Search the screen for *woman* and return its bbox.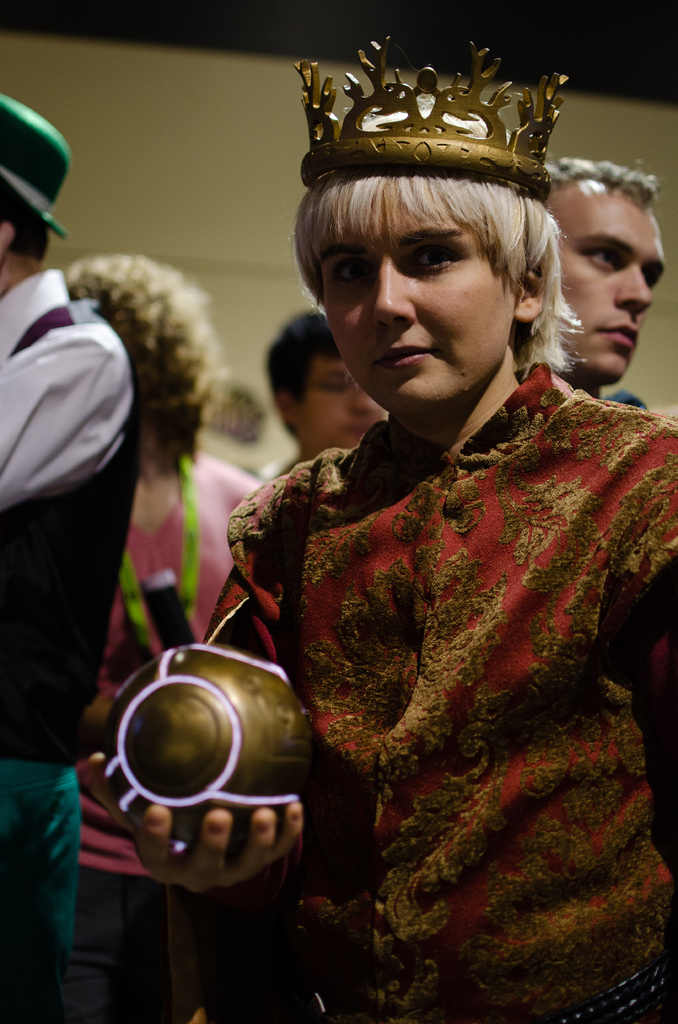
Found: bbox=[65, 251, 309, 1023].
